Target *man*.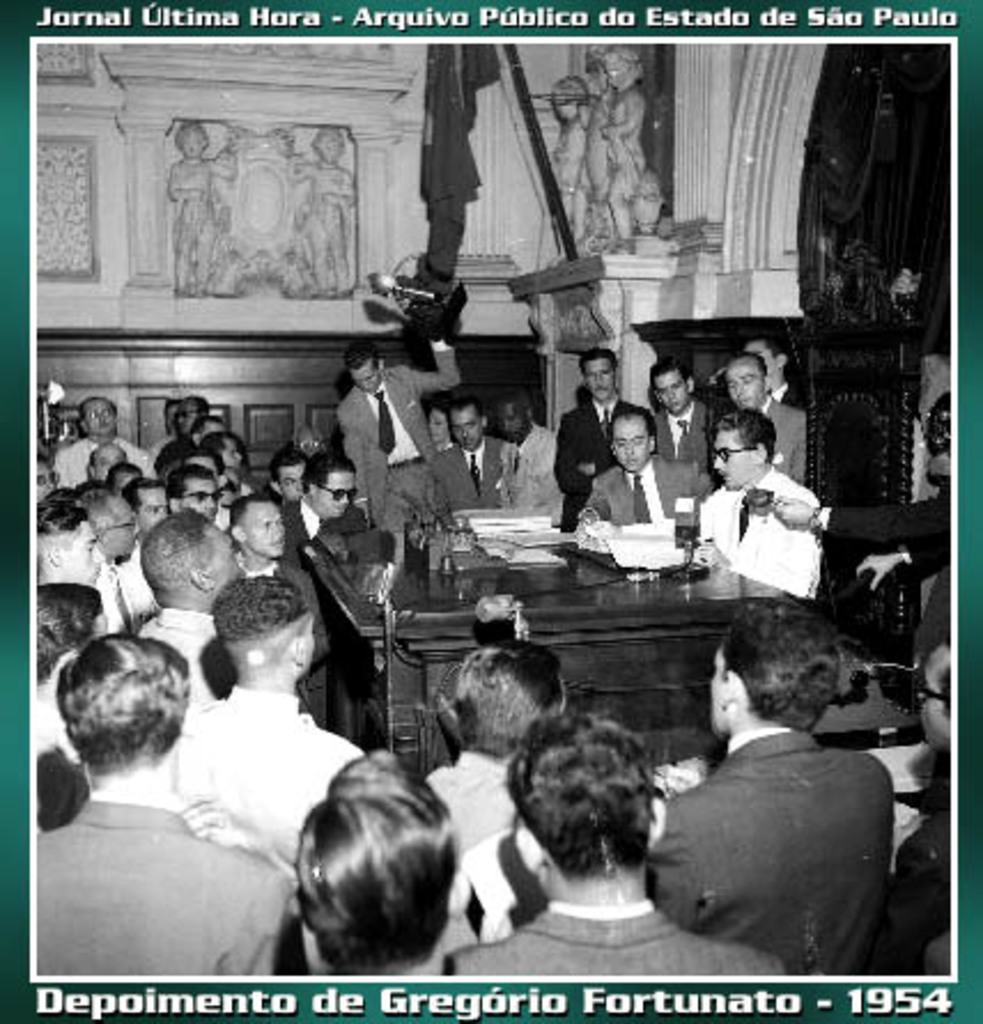
Target region: (x1=280, y1=450, x2=388, y2=565).
